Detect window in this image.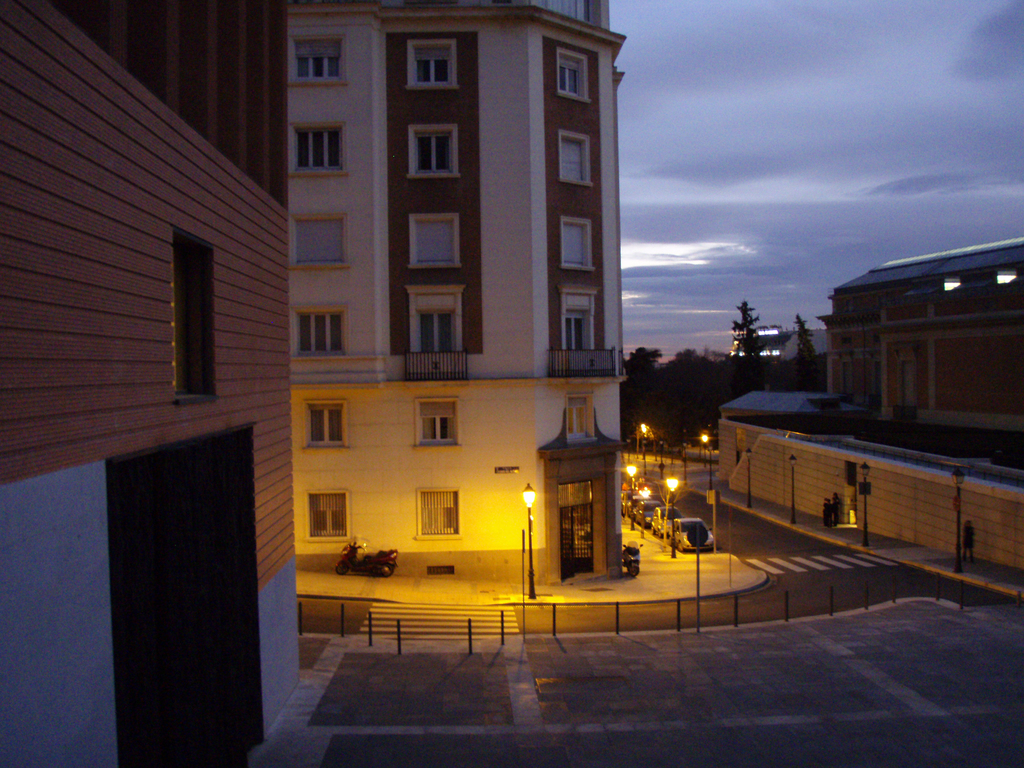
Detection: {"left": 412, "top": 394, "right": 463, "bottom": 458}.
